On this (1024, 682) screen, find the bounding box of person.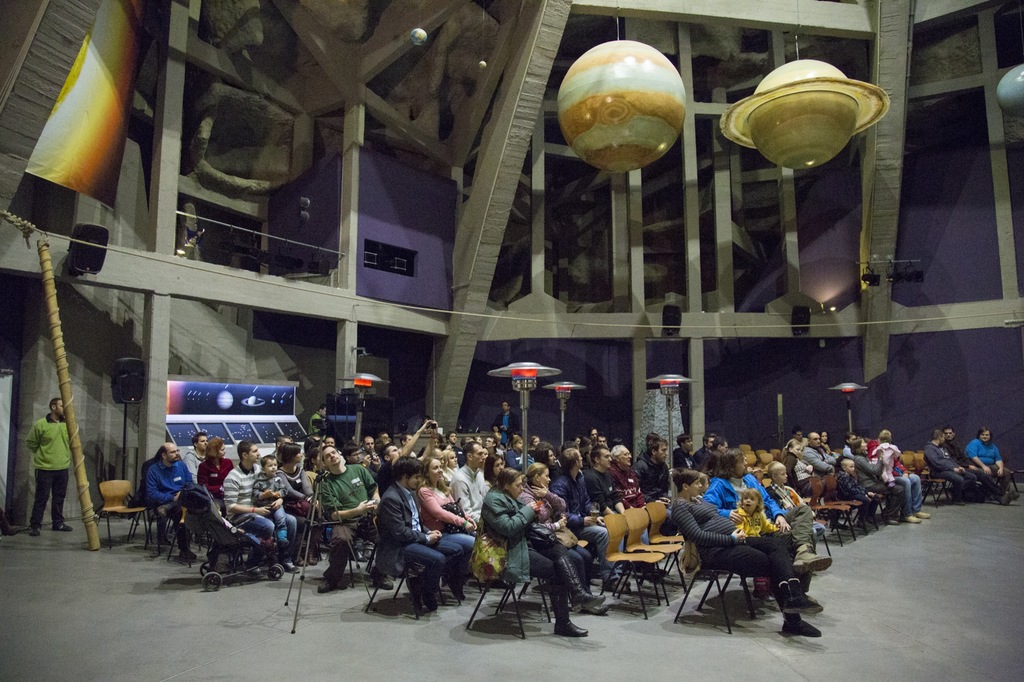
Bounding box: crop(870, 427, 900, 486).
